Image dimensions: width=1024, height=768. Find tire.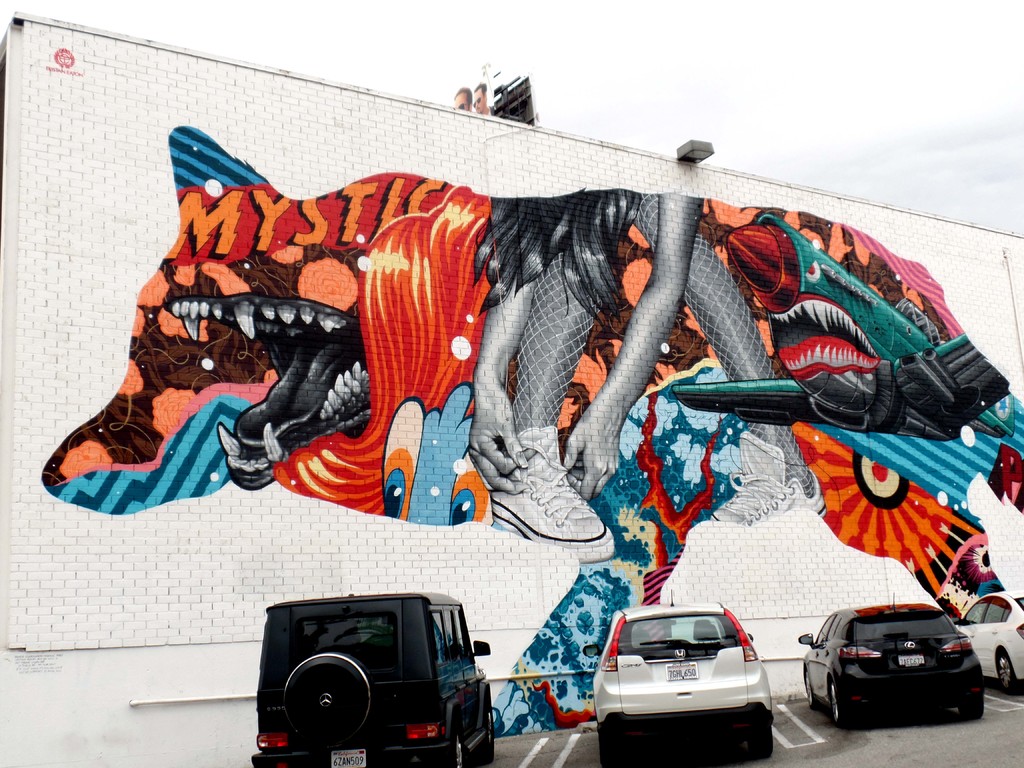
<bbox>483, 696, 493, 761</bbox>.
